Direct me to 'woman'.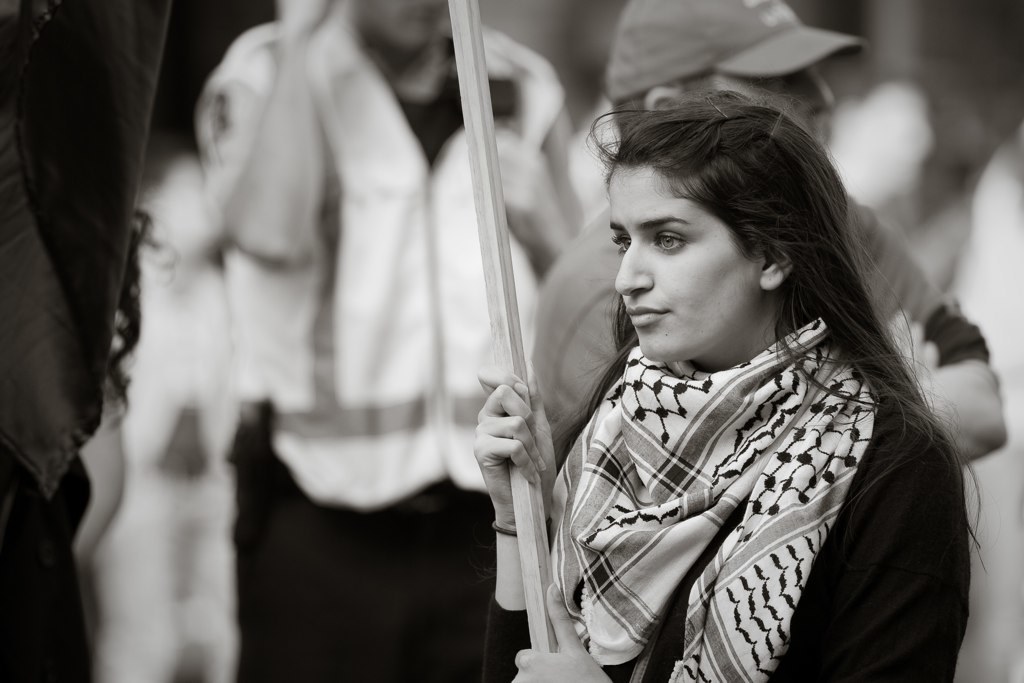
Direction: x1=491 y1=81 x2=956 y2=675.
